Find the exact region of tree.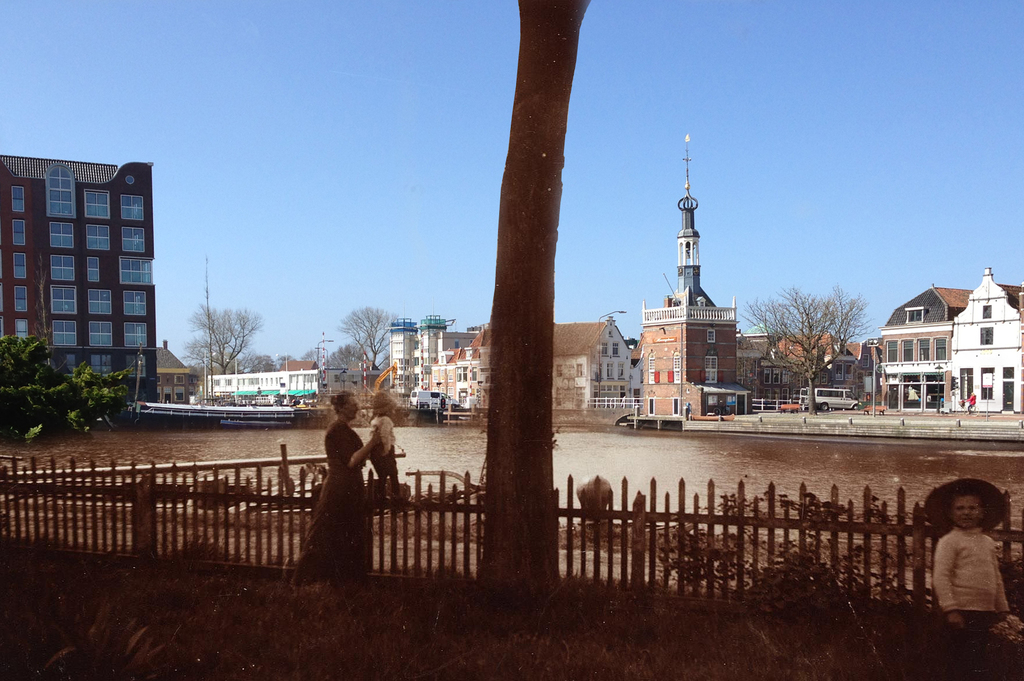
Exact region: box(228, 349, 296, 376).
